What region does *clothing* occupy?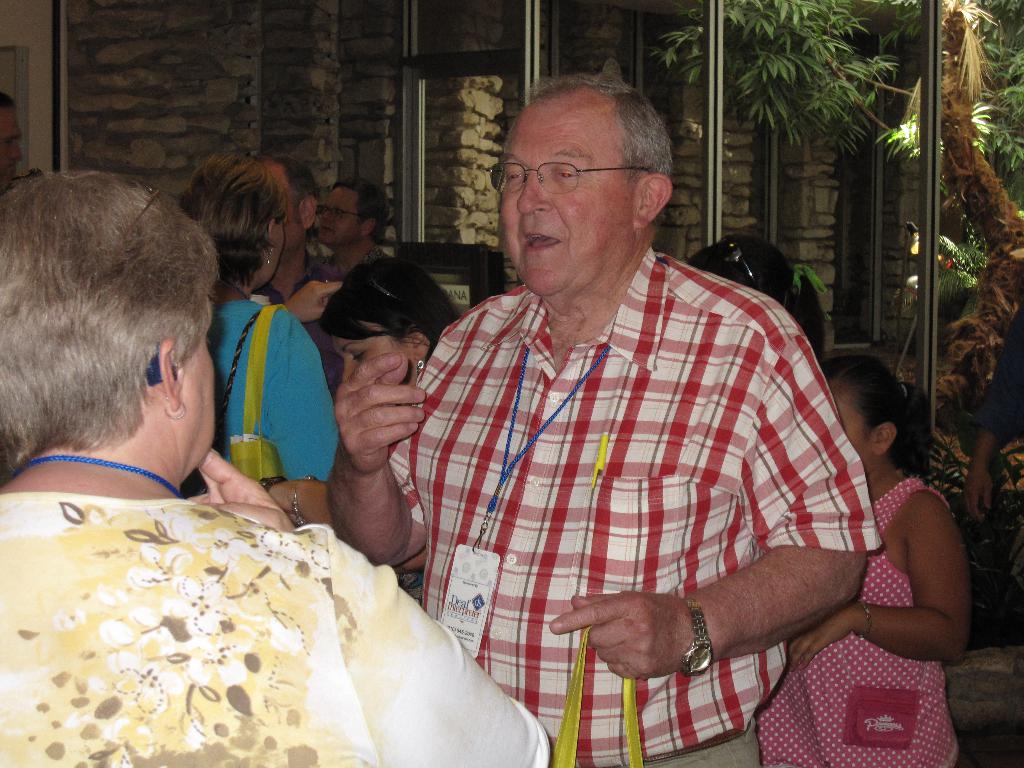
202,301,338,481.
